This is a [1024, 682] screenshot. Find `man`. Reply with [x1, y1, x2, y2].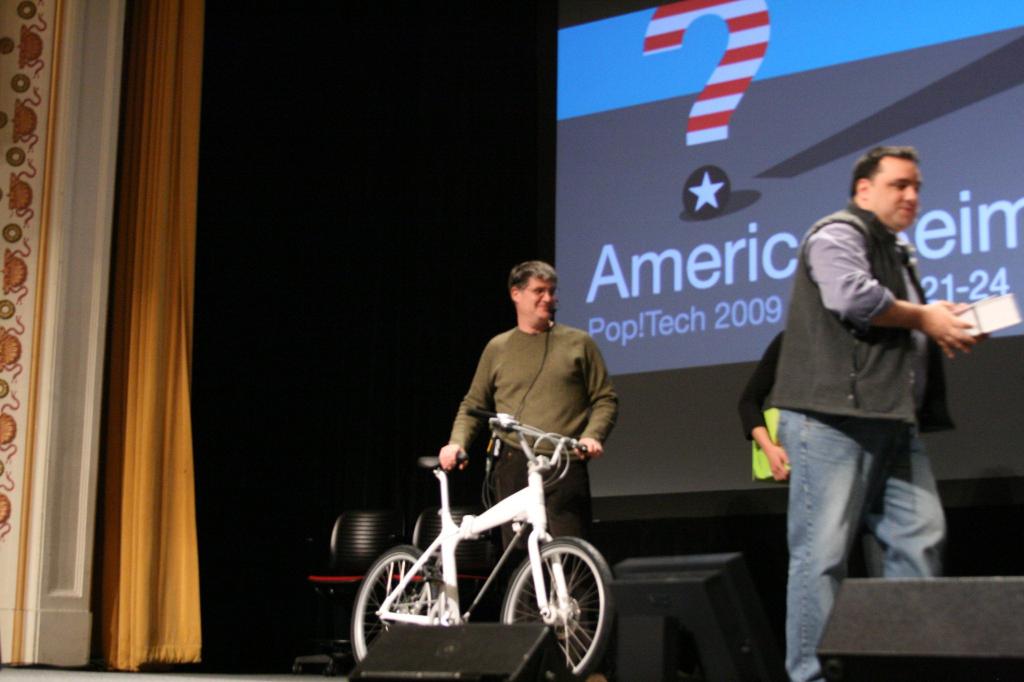
[762, 146, 991, 681].
